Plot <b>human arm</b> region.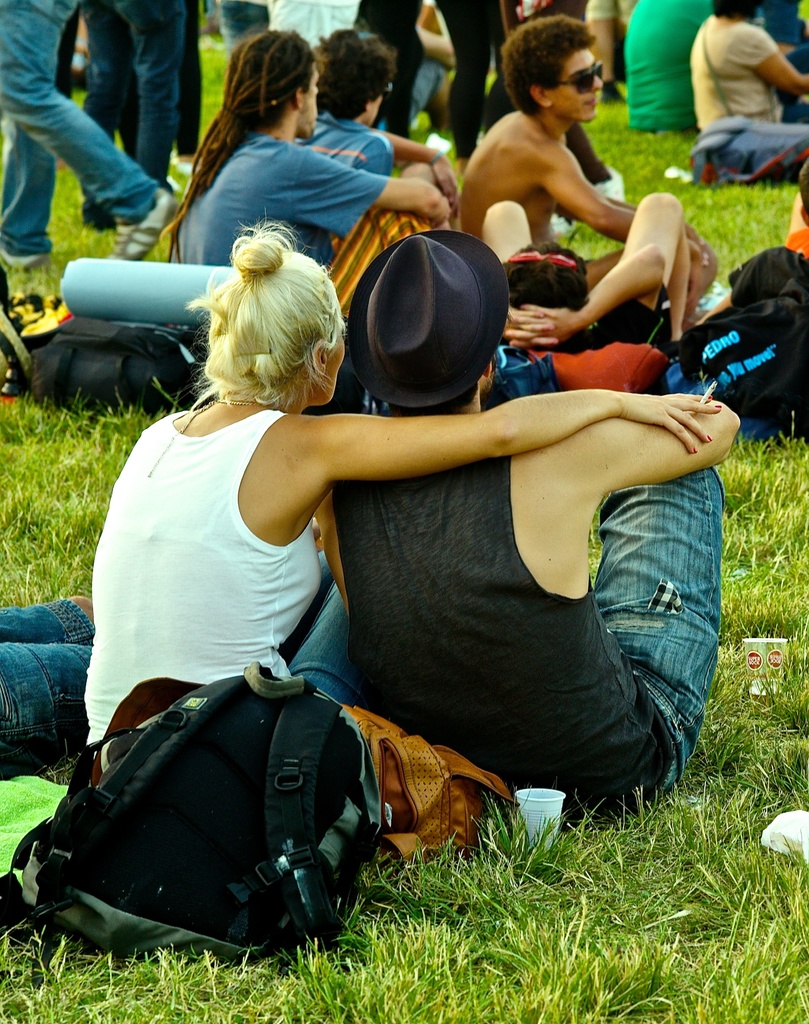
Plotted at {"left": 580, "top": 406, "right": 739, "bottom": 502}.
